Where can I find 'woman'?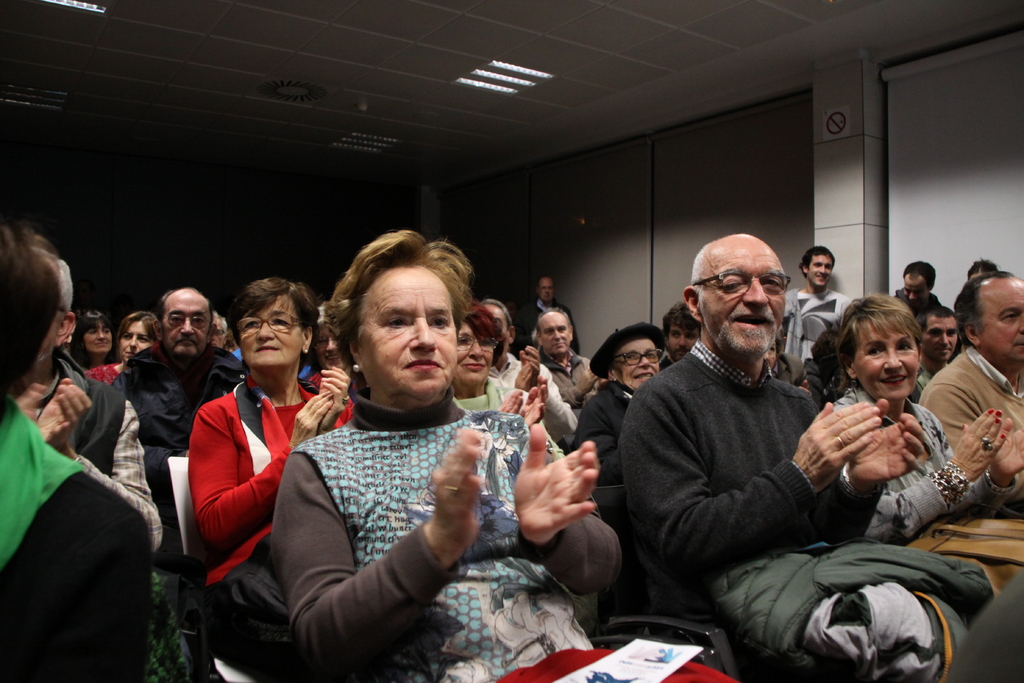
You can find it at l=68, t=306, r=115, b=370.
